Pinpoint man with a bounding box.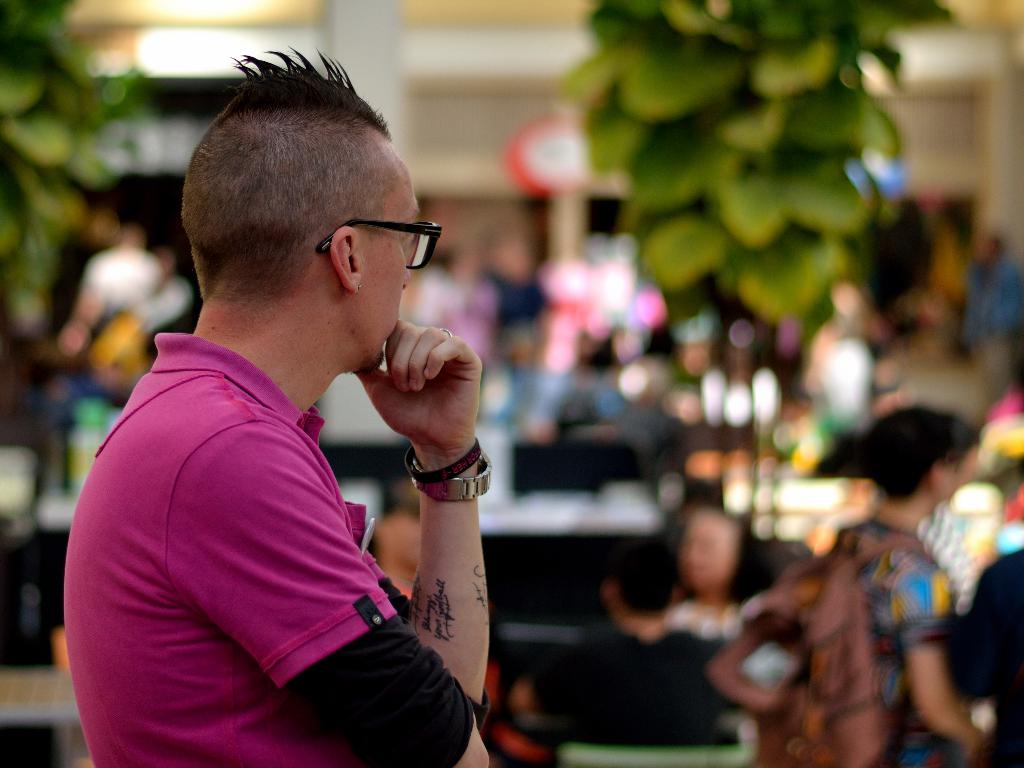
[959, 230, 1023, 394].
